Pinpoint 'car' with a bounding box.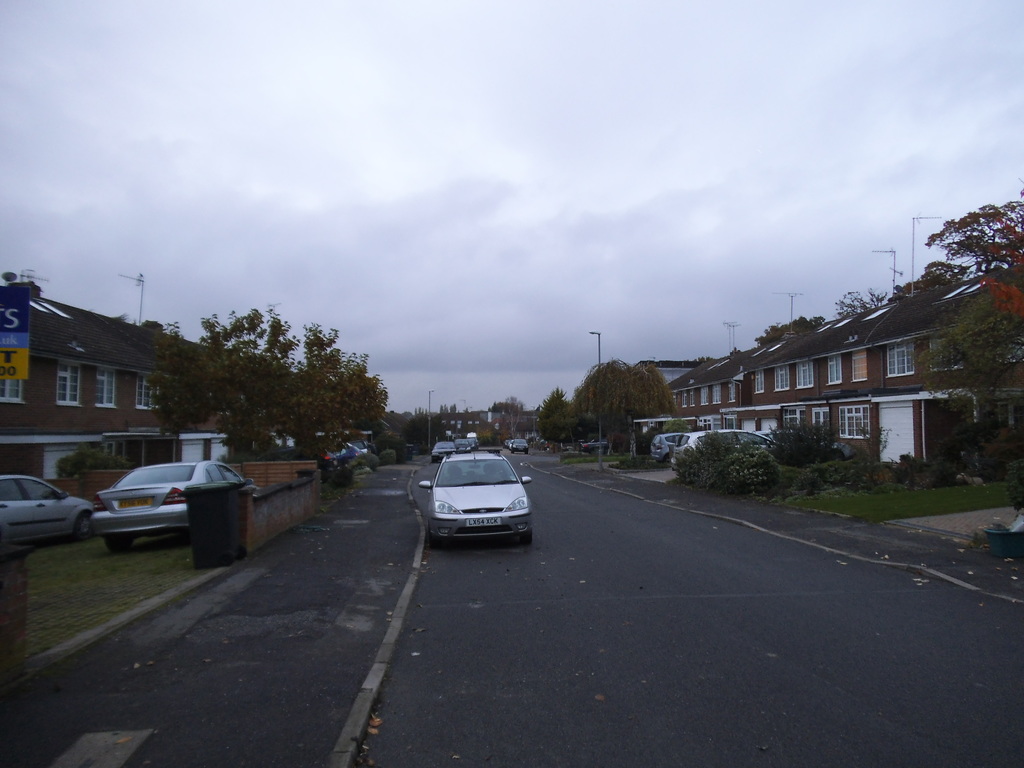
l=408, t=451, r=545, b=552.
